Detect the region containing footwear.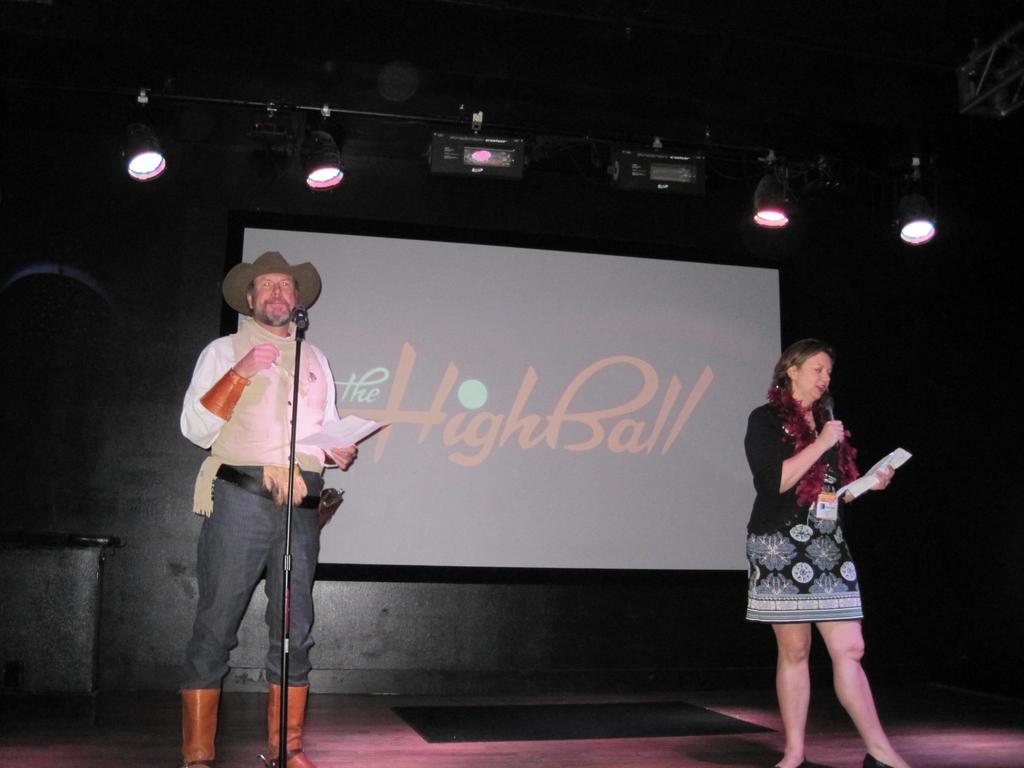
{"x1": 268, "y1": 683, "x2": 315, "y2": 767}.
